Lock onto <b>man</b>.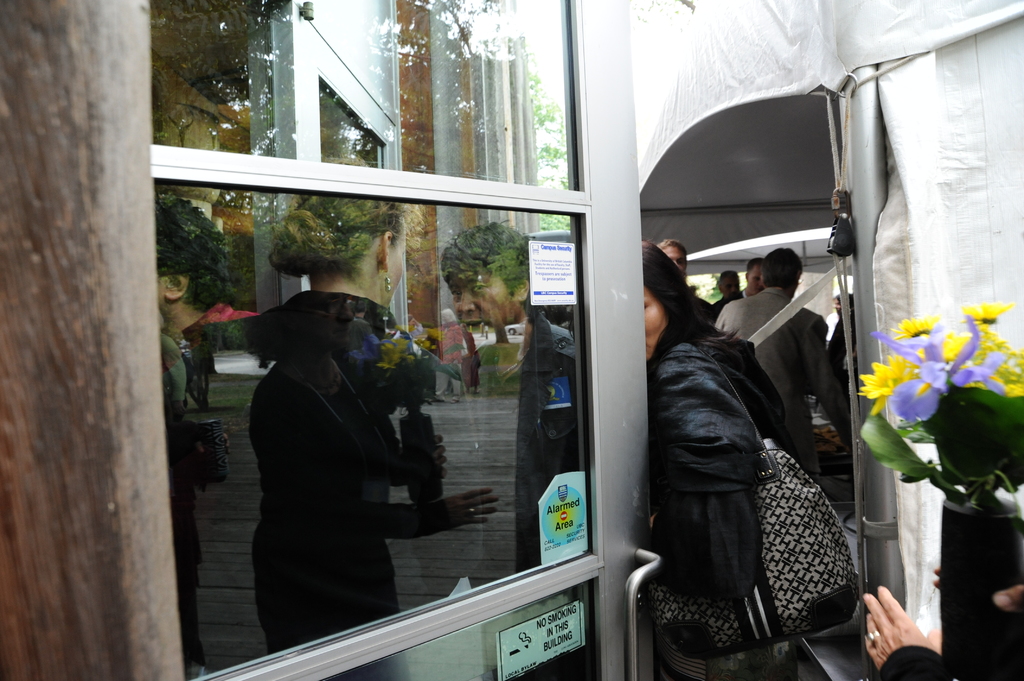
Locked: 712,243,853,492.
